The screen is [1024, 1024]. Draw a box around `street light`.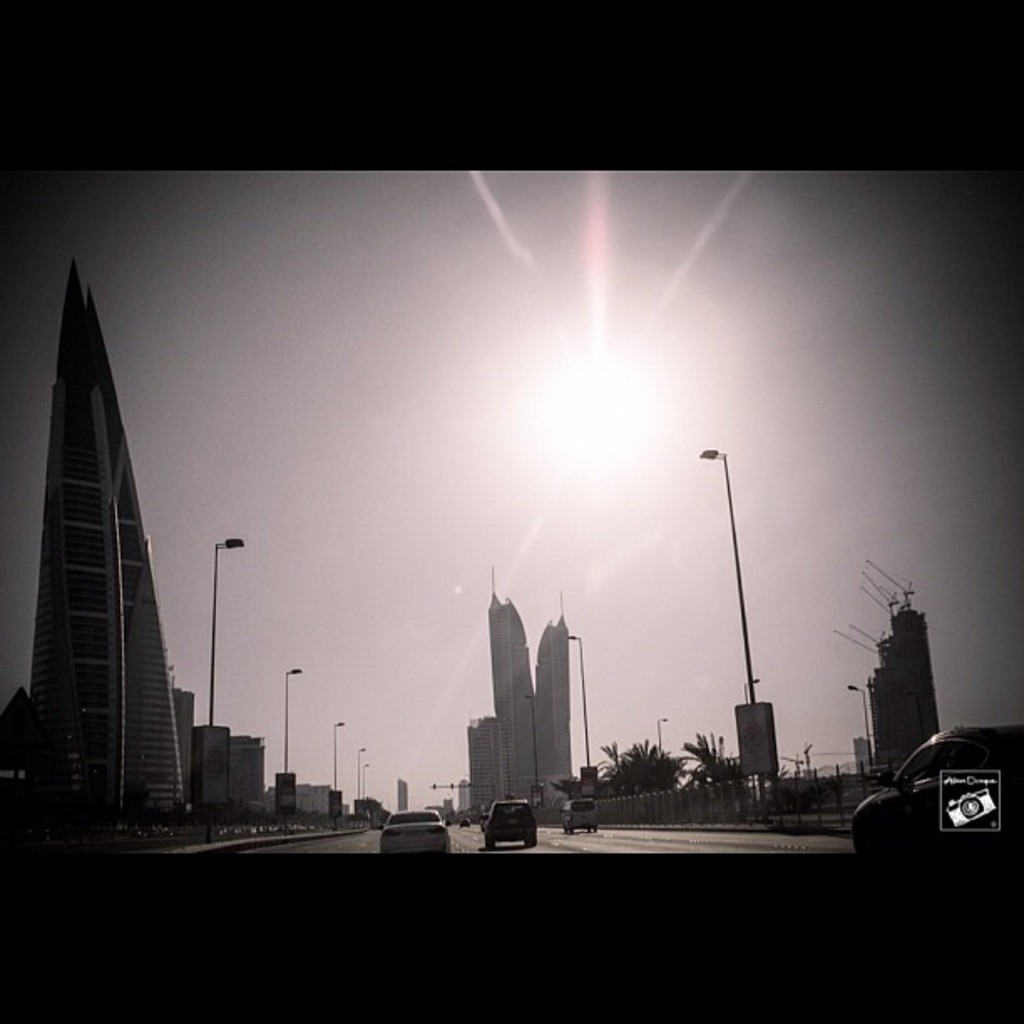
<bbox>843, 683, 882, 776</bbox>.
